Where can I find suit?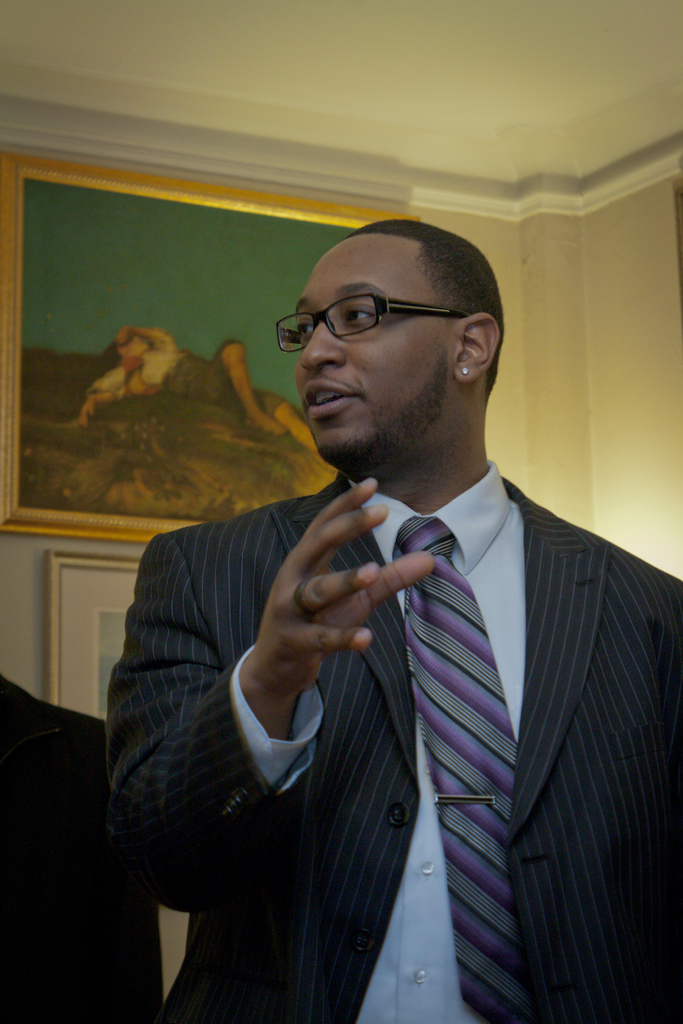
You can find it at {"left": 0, "top": 668, "right": 163, "bottom": 1023}.
